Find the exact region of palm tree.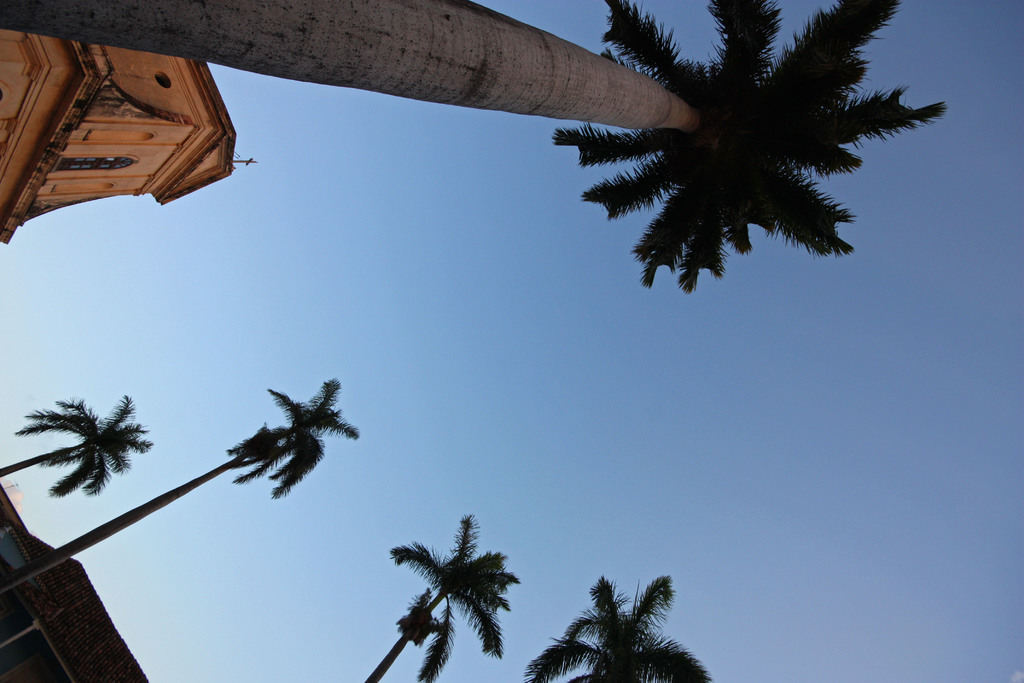
Exact region: {"left": 550, "top": 579, "right": 737, "bottom": 682}.
